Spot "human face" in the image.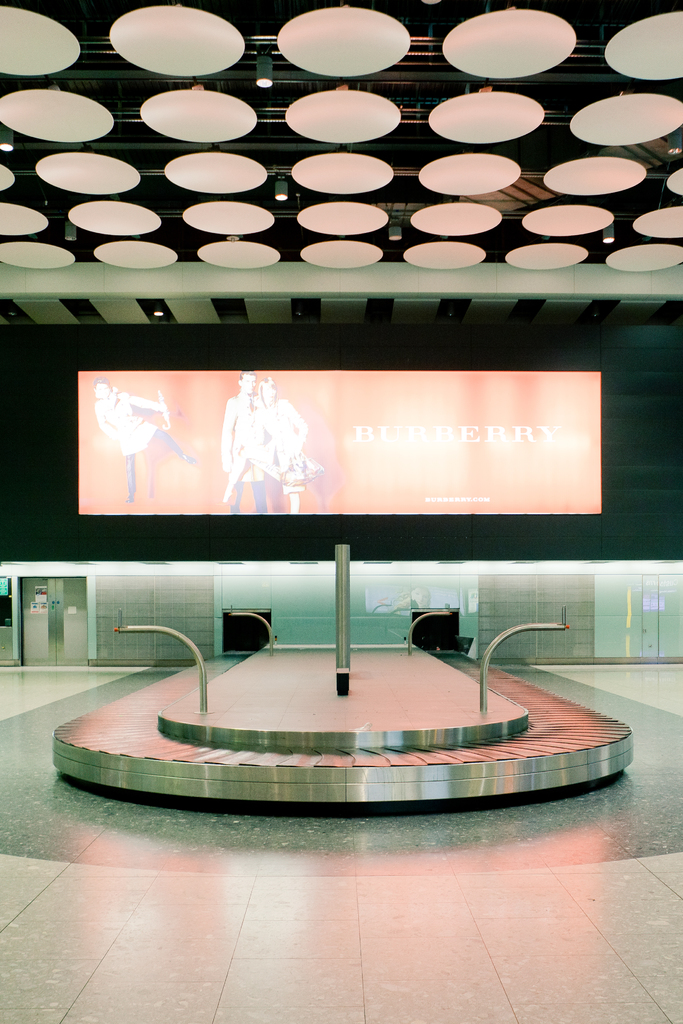
"human face" found at (left=264, top=385, right=274, bottom=401).
